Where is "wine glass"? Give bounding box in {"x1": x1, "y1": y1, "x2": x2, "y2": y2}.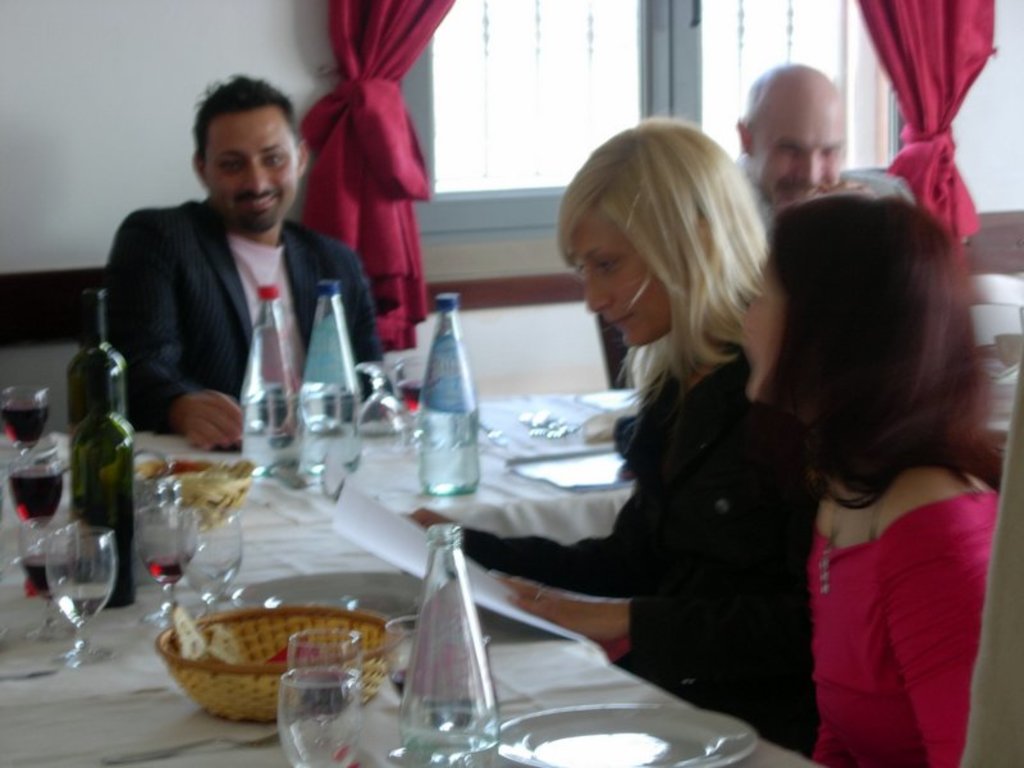
{"x1": 387, "y1": 616, "x2": 422, "y2": 707}.
